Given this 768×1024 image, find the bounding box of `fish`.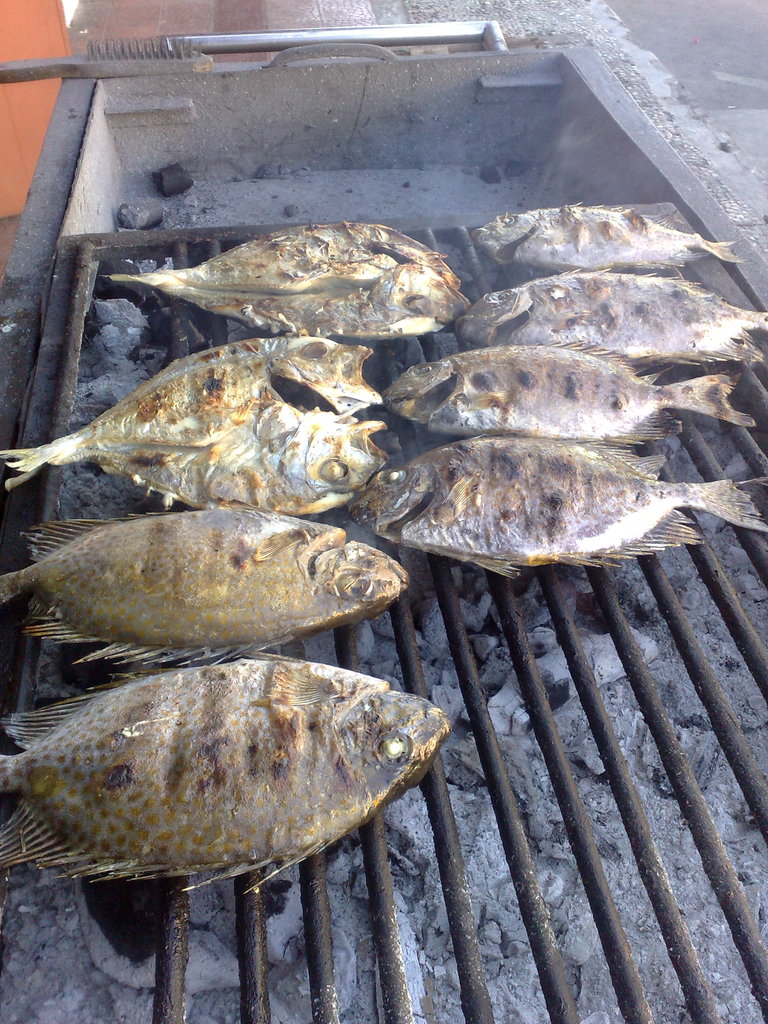
detection(104, 207, 470, 349).
